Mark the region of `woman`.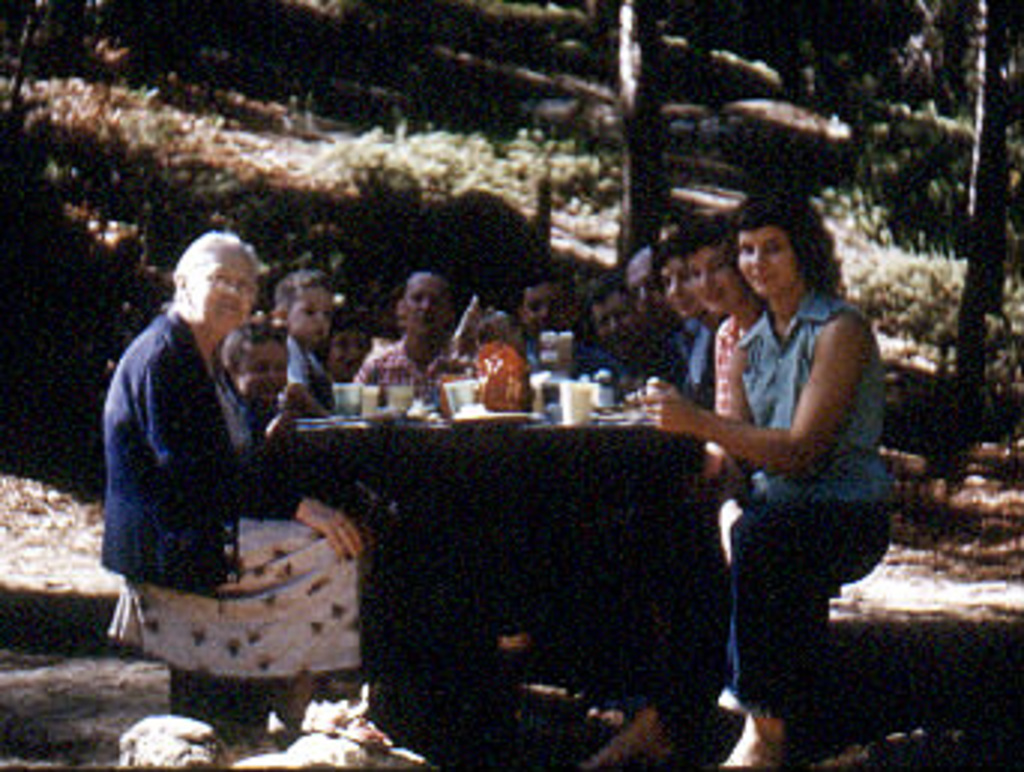
Region: <box>84,227,371,727</box>.
